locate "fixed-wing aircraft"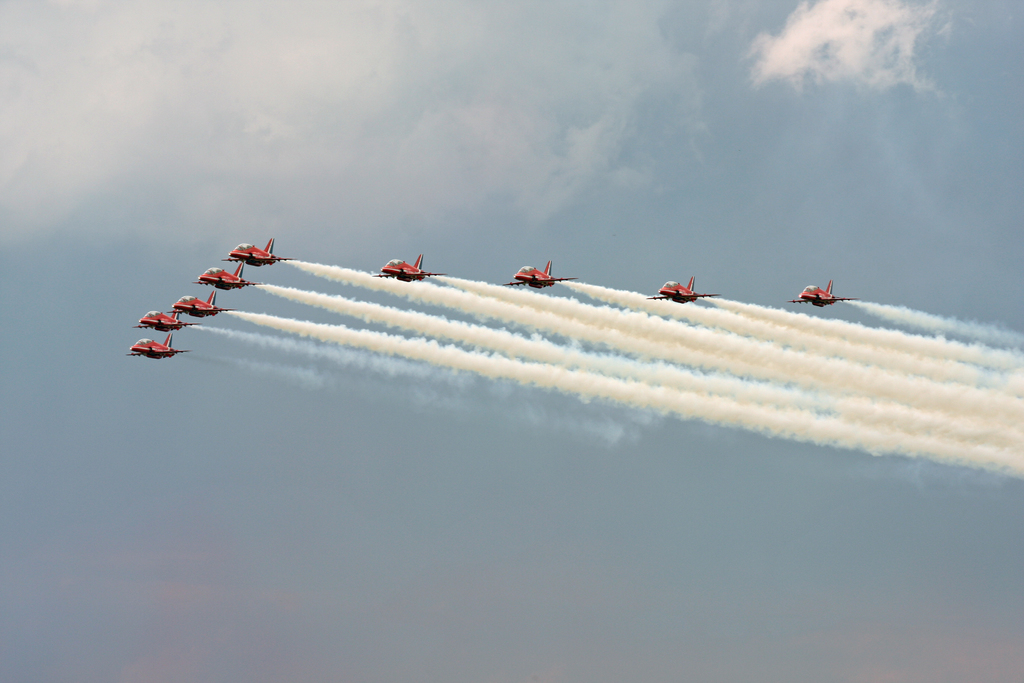
(227, 240, 295, 266)
